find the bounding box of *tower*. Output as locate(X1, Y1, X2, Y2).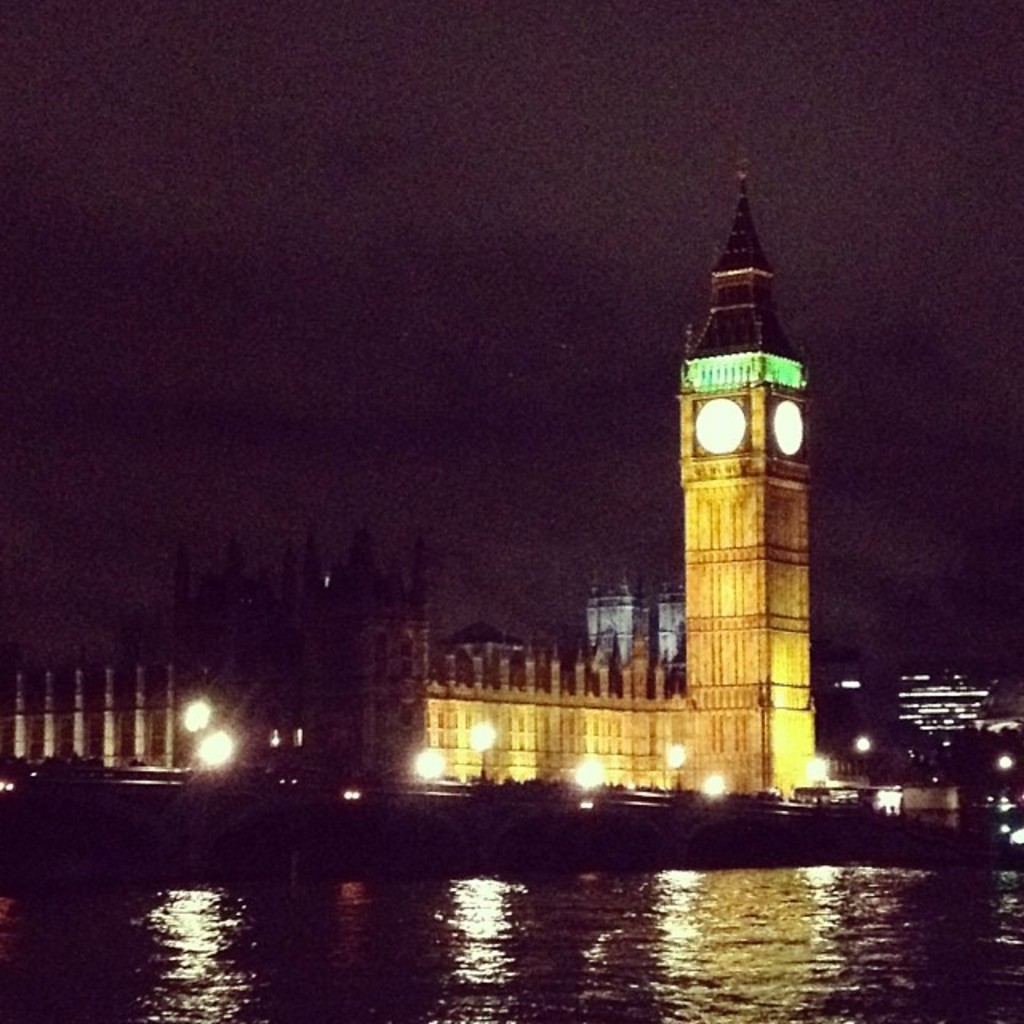
locate(650, 179, 842, 758).
